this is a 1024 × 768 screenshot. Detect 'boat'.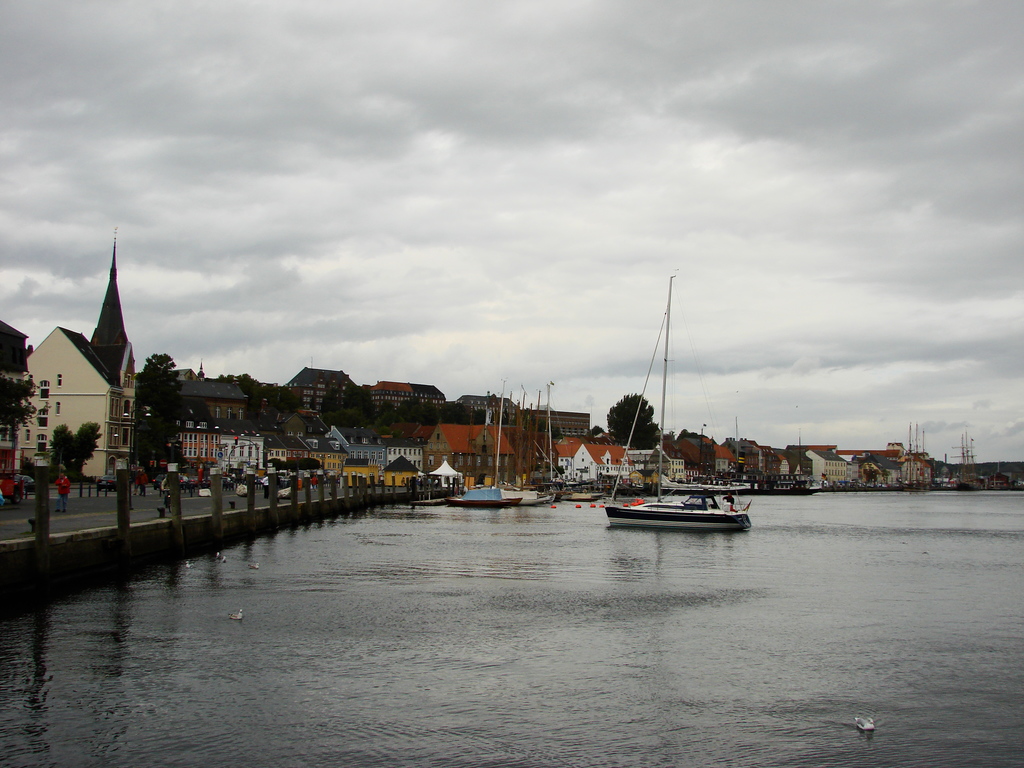
[554,472,600,501].
